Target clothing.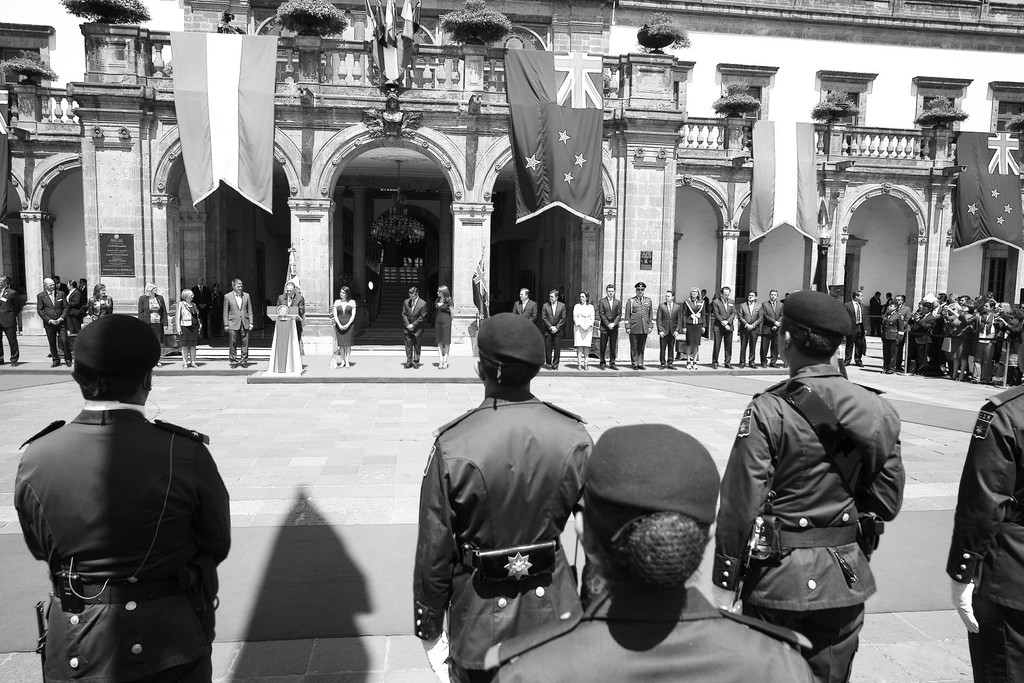
Target region: bbox(31, 288, 61, 363).
